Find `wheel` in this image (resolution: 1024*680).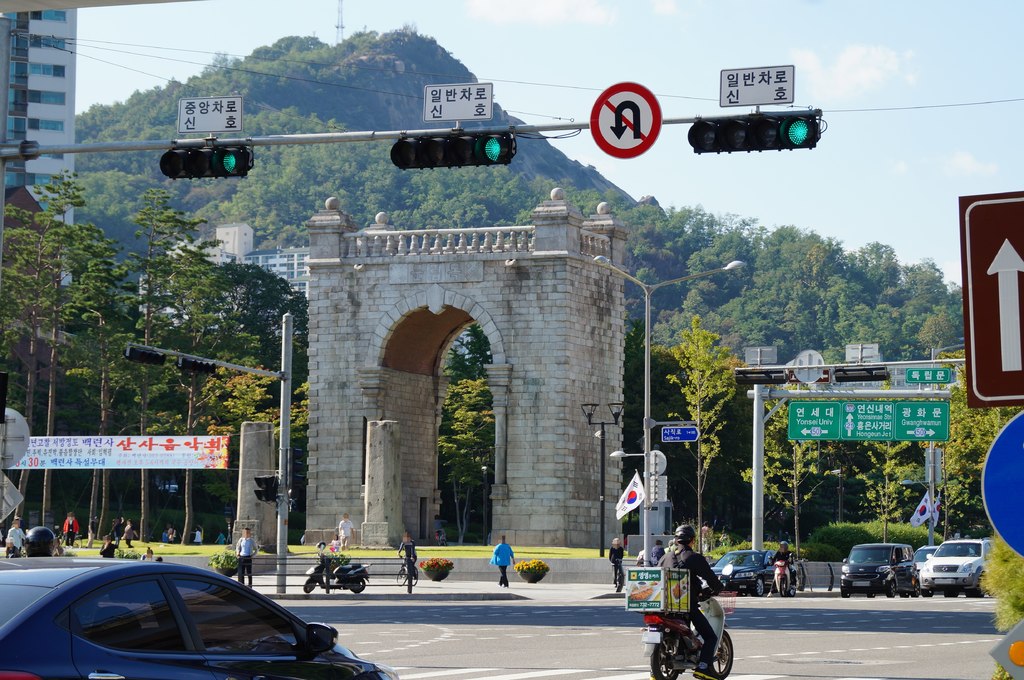
bbox=(394, 569, 405, 585).
